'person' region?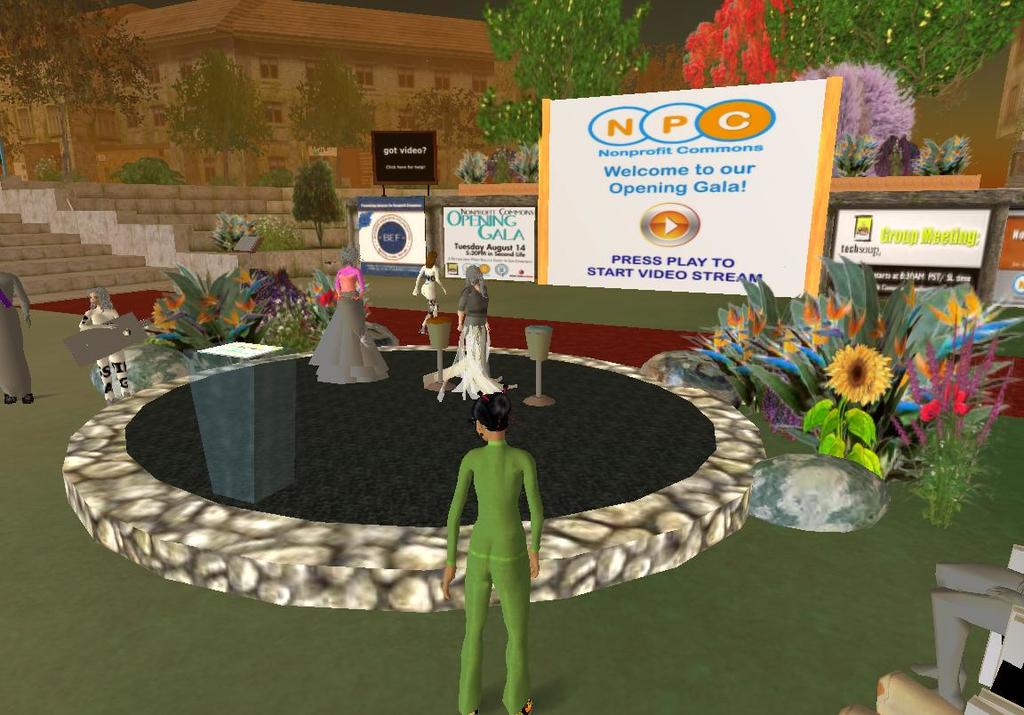
(x1=437, y1=269, x2=502, y2=401)
